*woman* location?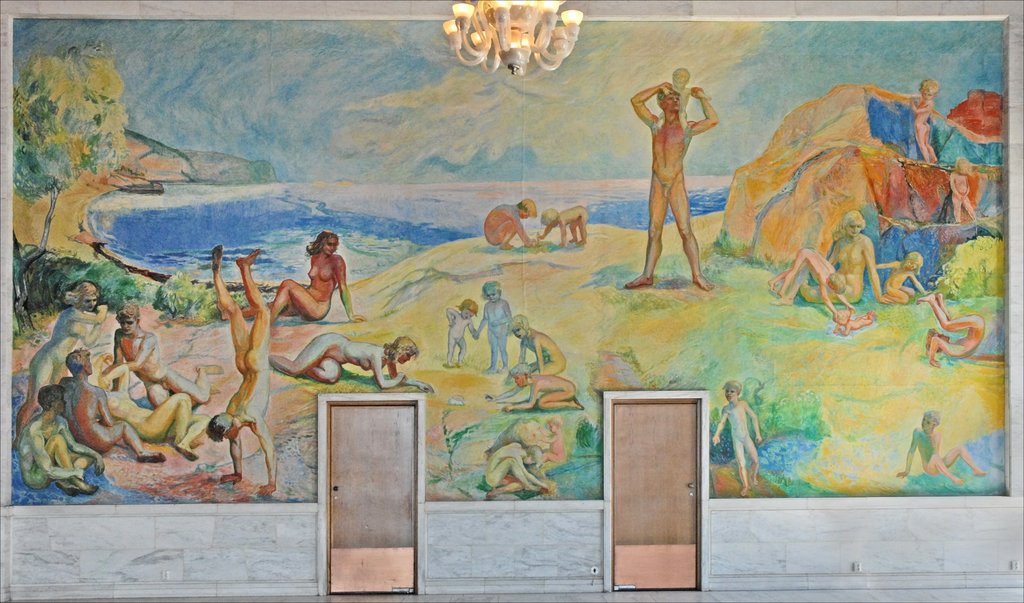
{"x1": 216, "y1": 227, "x2": 365, "y2": 322}
